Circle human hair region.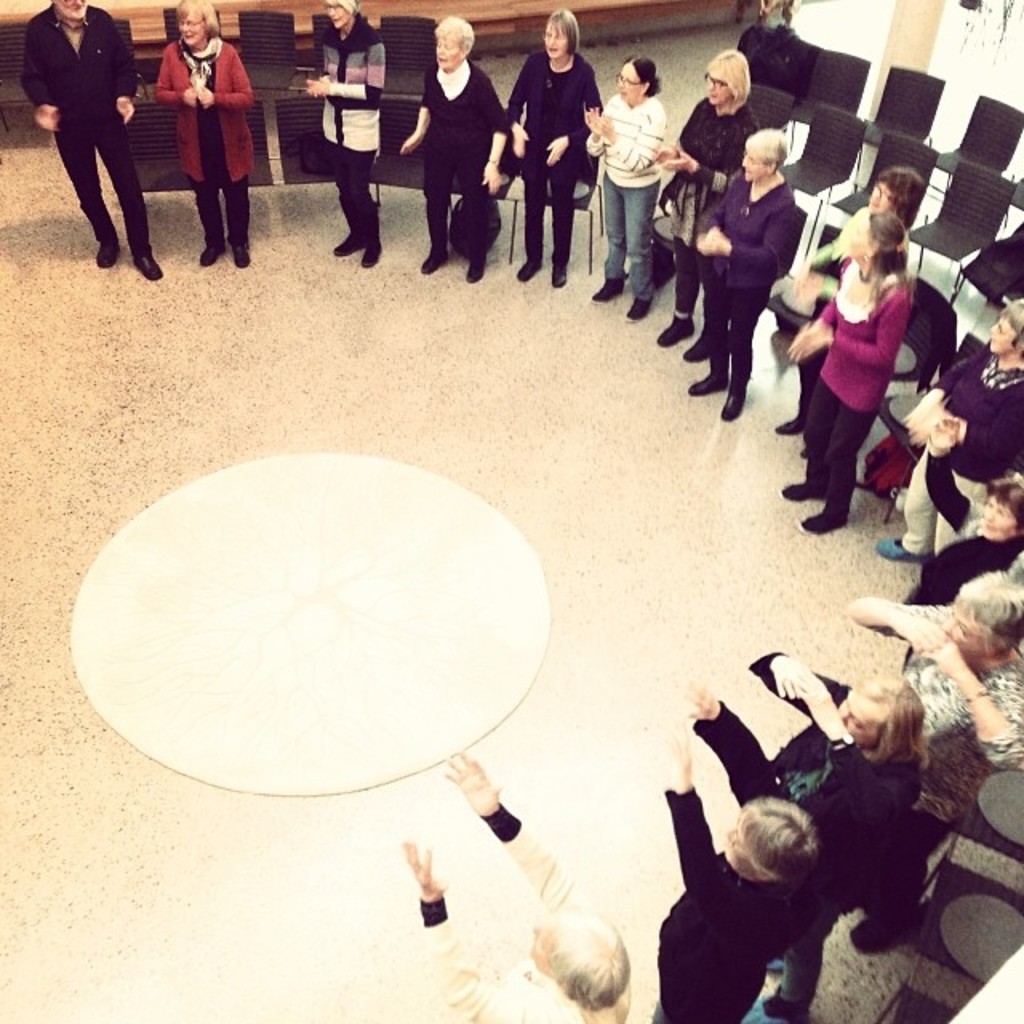
Region: region(842, 206, 909, 277).
